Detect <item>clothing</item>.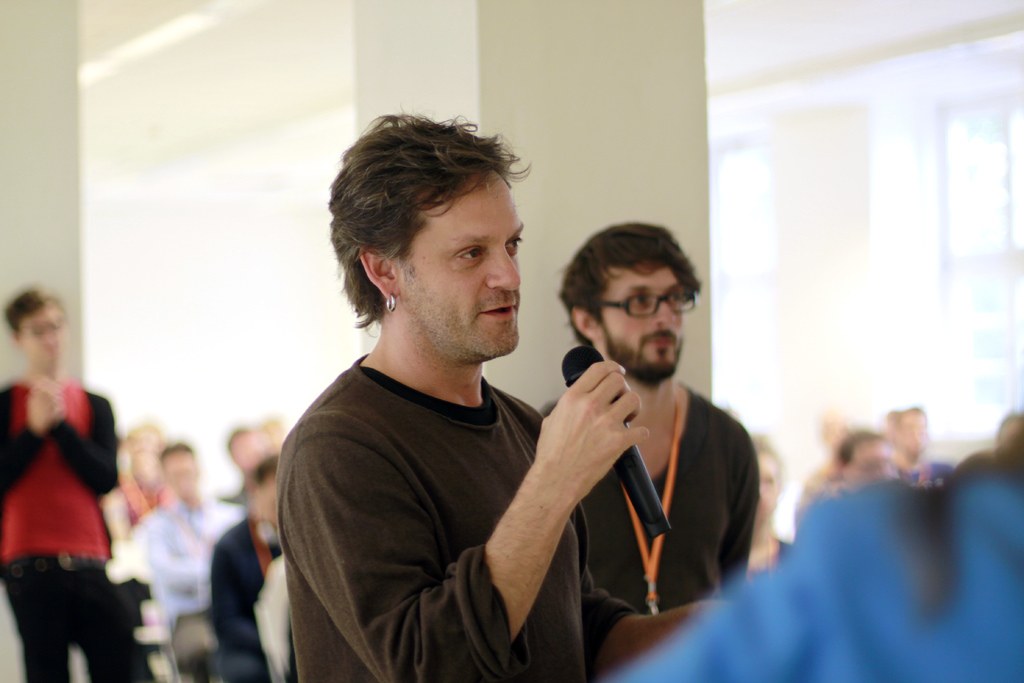
Detected at Rect(210, 510, 290, 682).
